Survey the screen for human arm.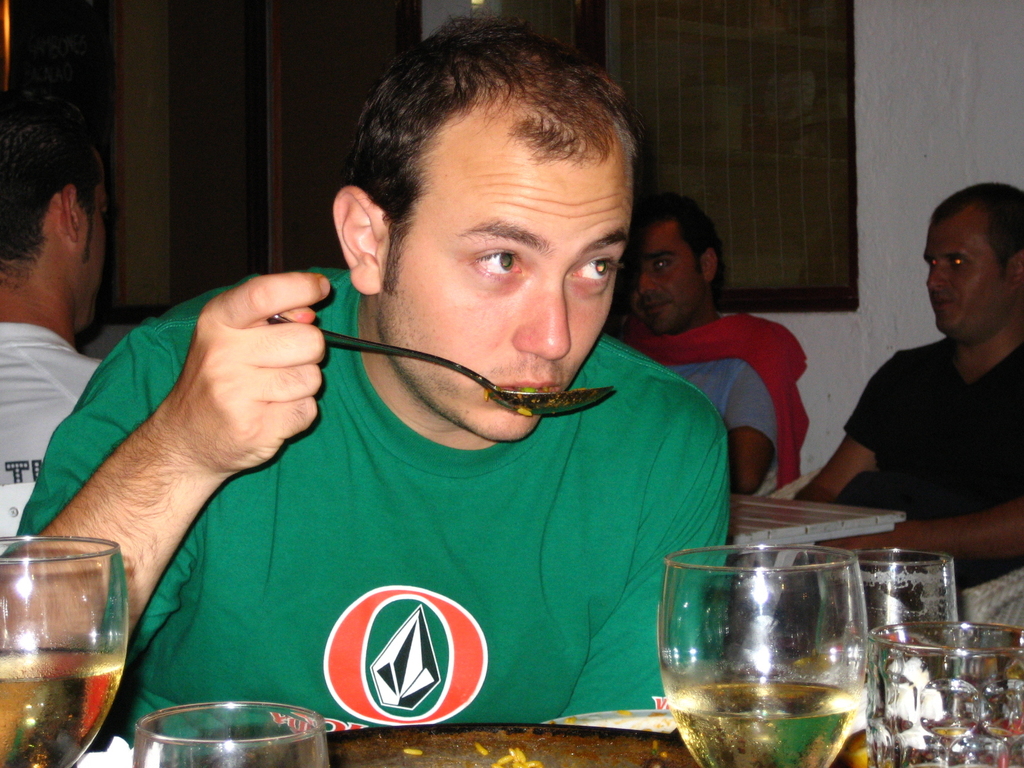
Survey found: (left=721, top=367, right=772, bottom=501).
